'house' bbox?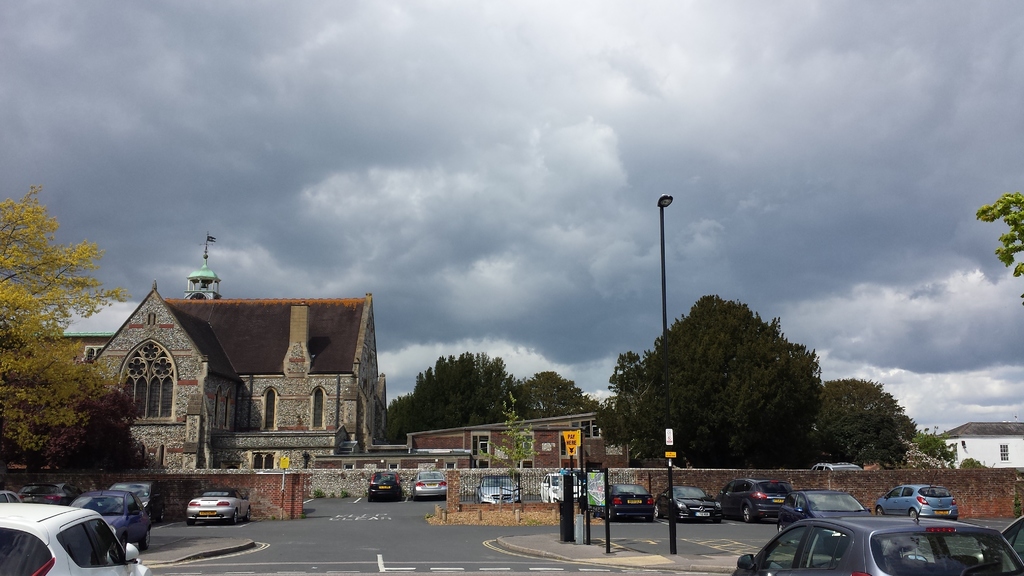
left=408, top=403, right=641, bottom=469
